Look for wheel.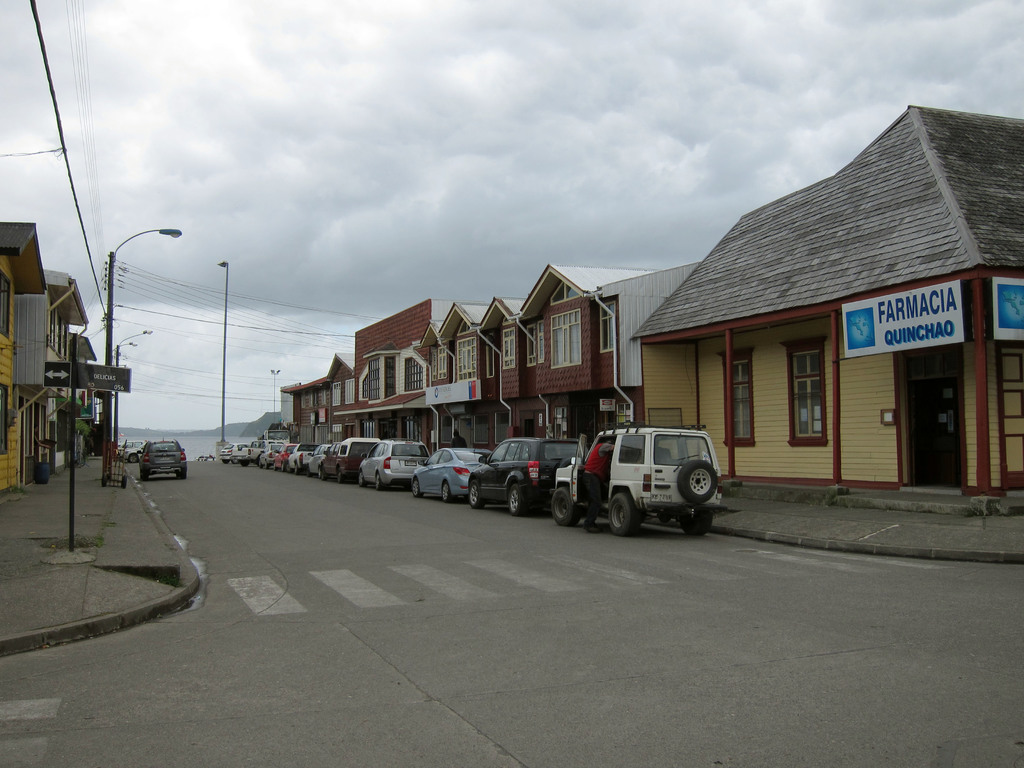
Found: bbox=[609, 495, 639, 533].
